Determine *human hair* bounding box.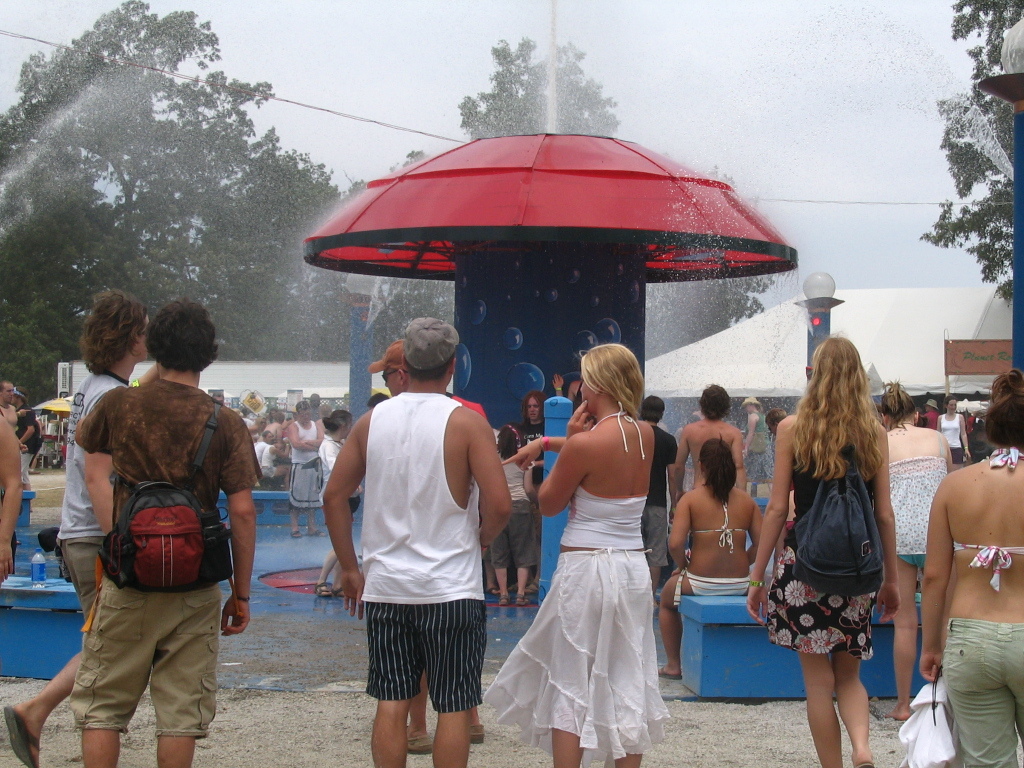
Determined: [0, 379, 12, 400].
